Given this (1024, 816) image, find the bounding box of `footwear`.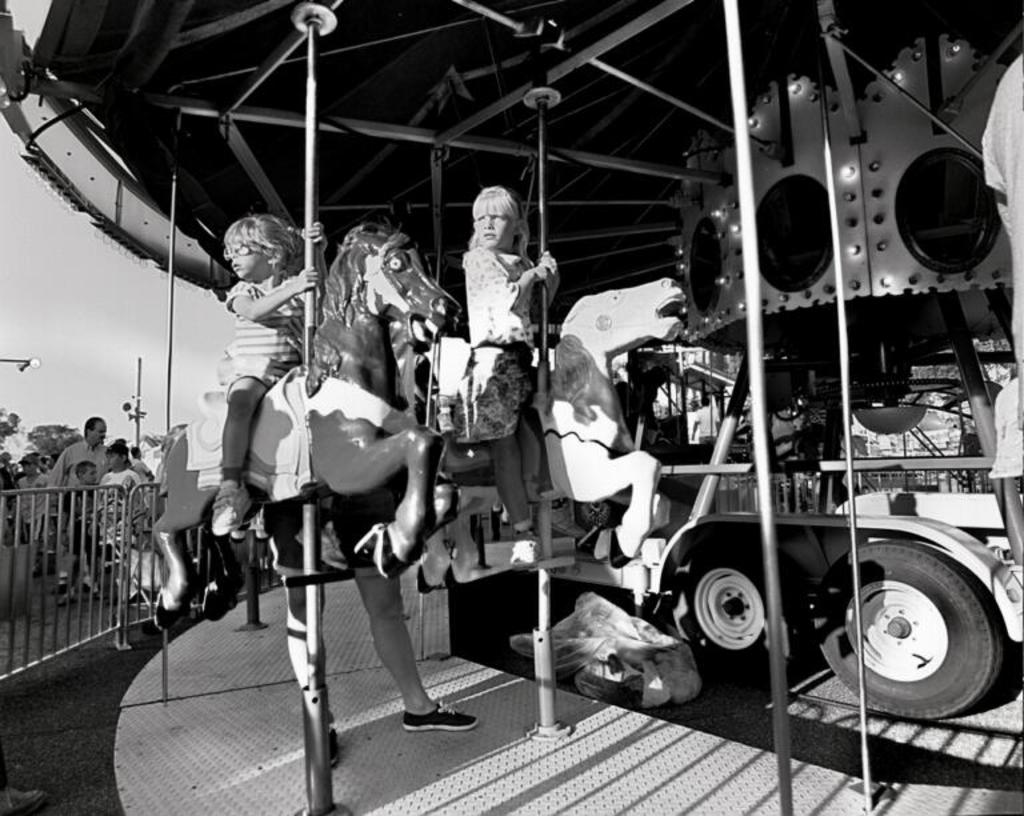
<bbox>508, 535, 549, 571</bbox>.
